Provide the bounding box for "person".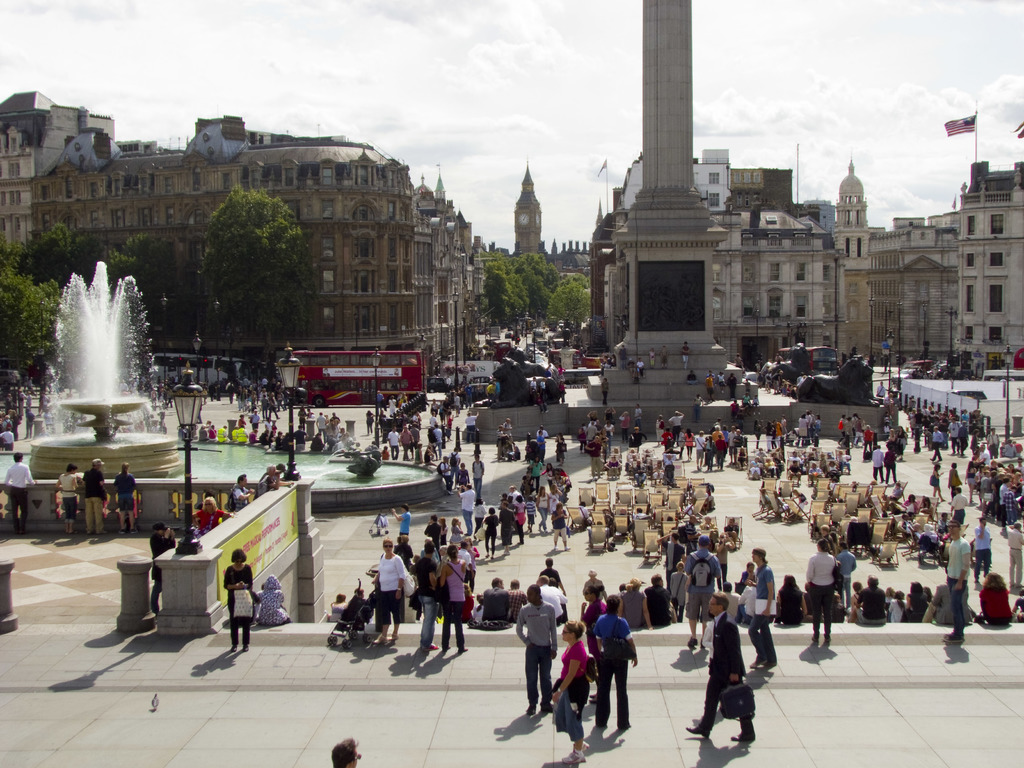
rect(588, 593, 637, 726).
